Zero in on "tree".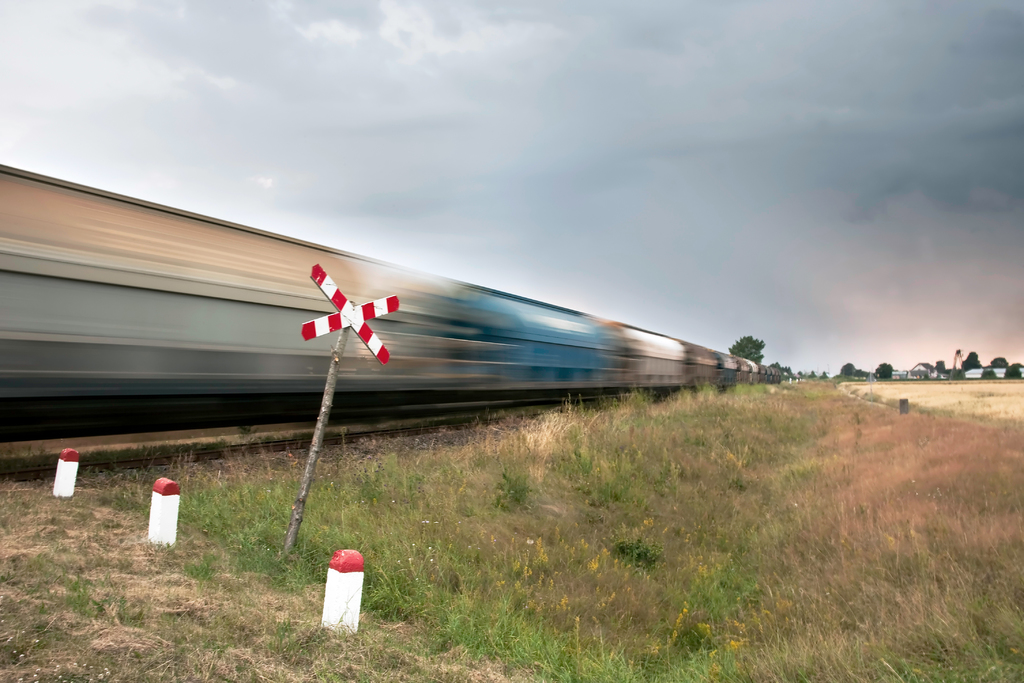
Zeroed in: 987 358 1010 367.
